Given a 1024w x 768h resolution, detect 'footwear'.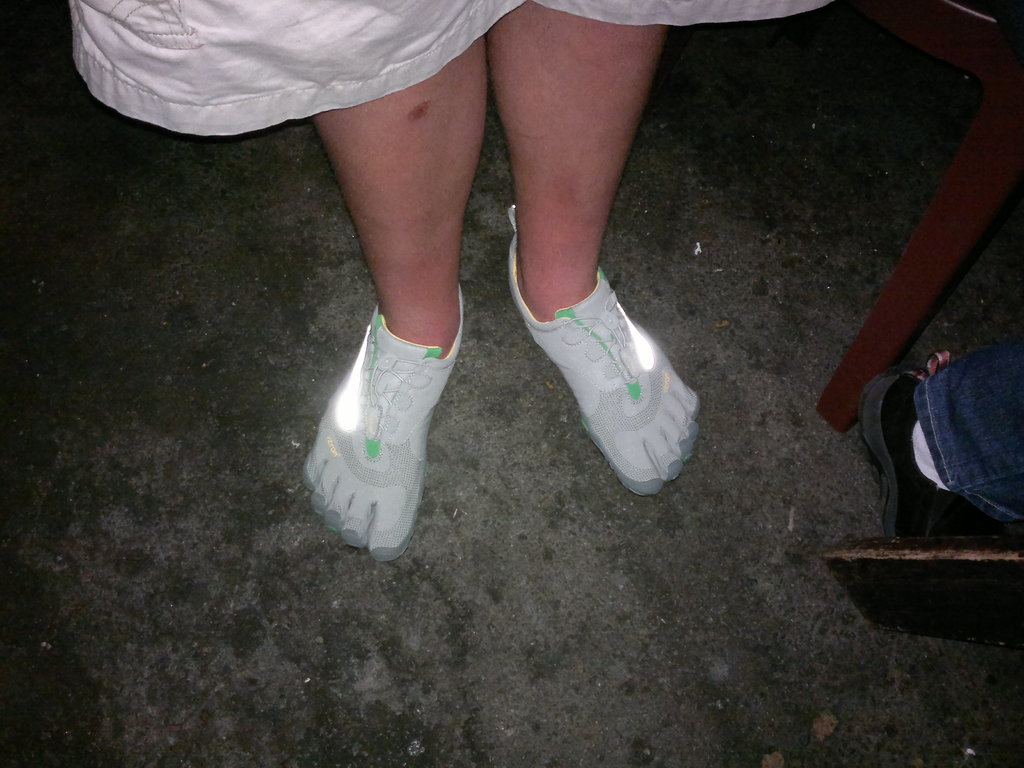
[x1=510, y1=250, x2=700, y2=502].
